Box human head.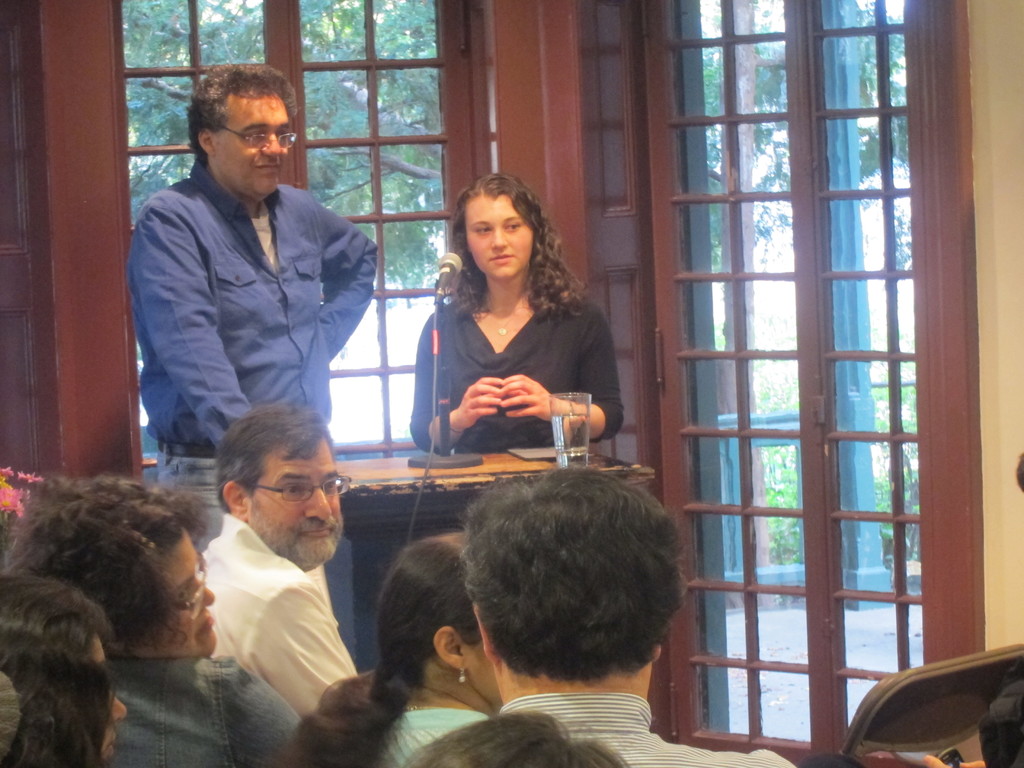
box=[0, 653, 113, 767].
